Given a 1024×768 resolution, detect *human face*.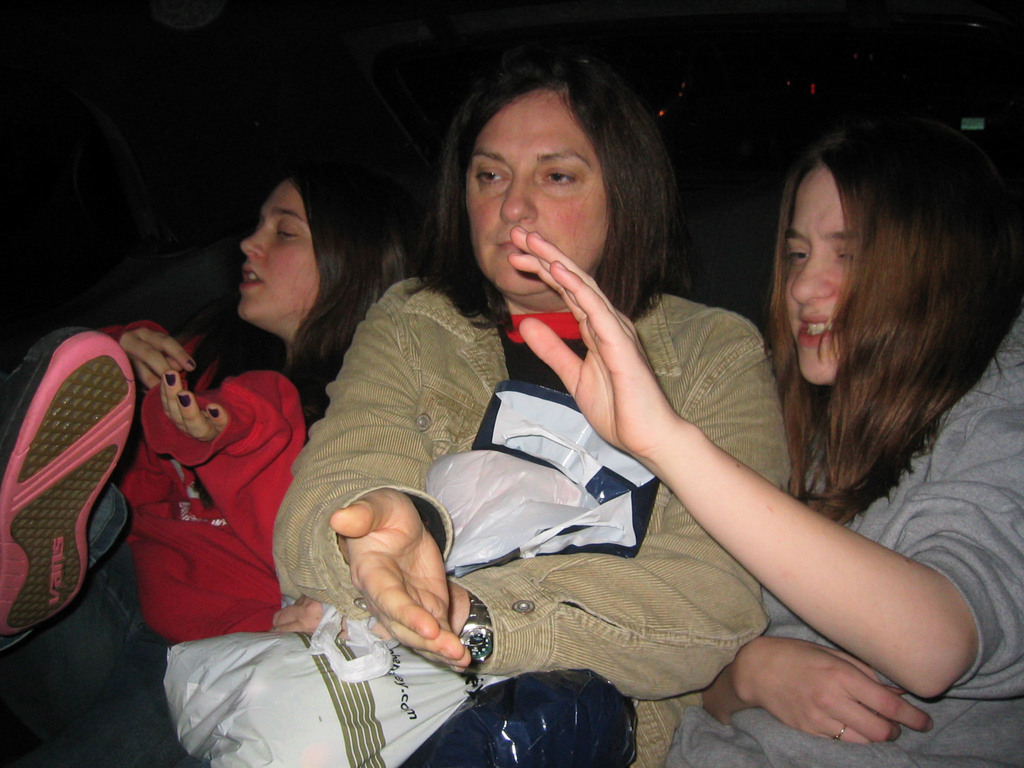
(465, 88, 596, 298).
